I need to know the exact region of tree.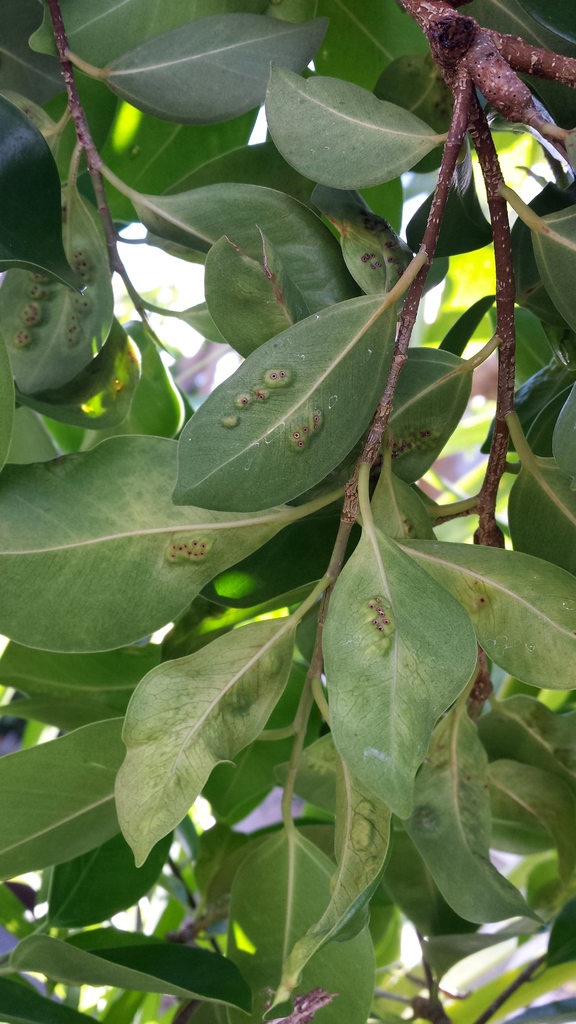
Region: x1=0, y1=0, x2=575, y2=1023.
